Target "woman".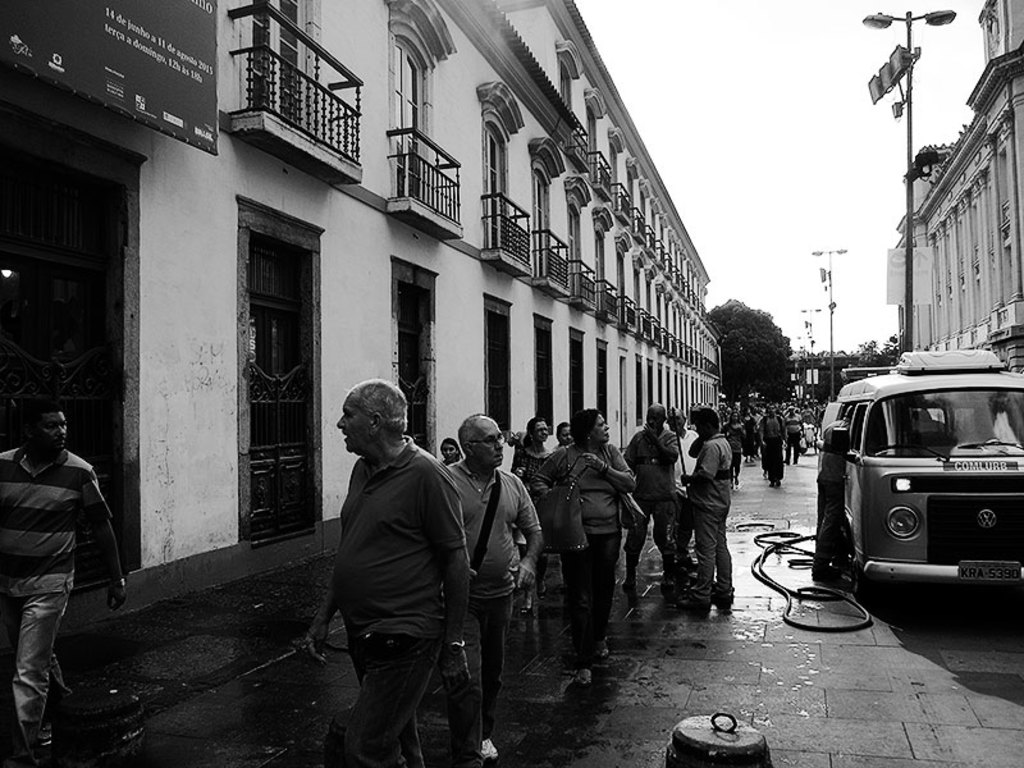
Target region: (left=515, top=416, right=558, bottom=499).
